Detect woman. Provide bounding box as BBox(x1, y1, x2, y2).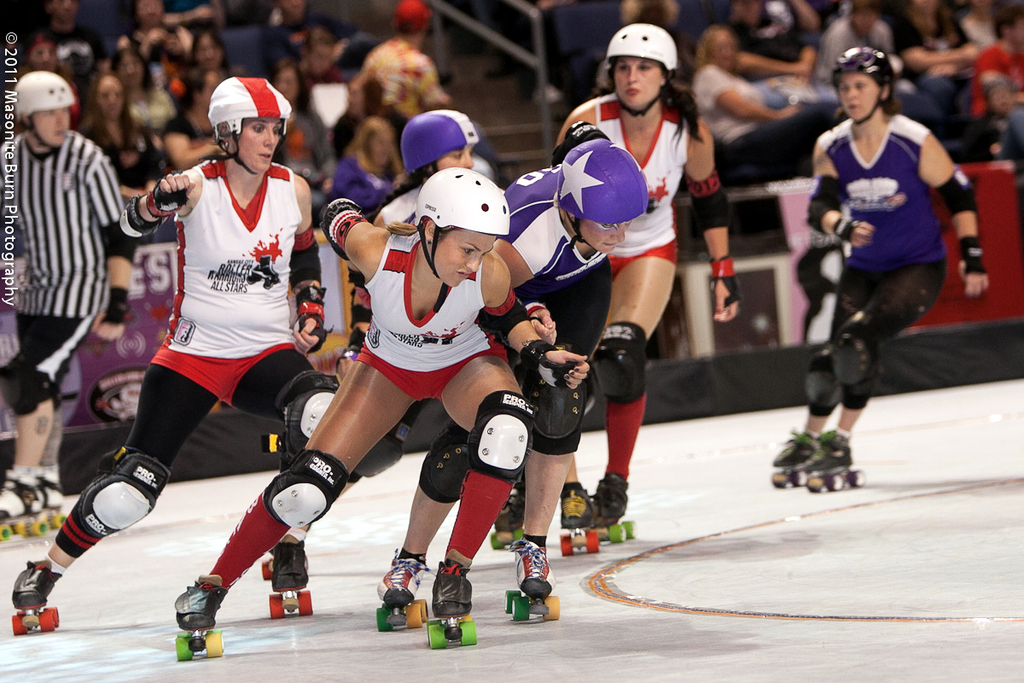
BBox(734, 0, 821, 85).
